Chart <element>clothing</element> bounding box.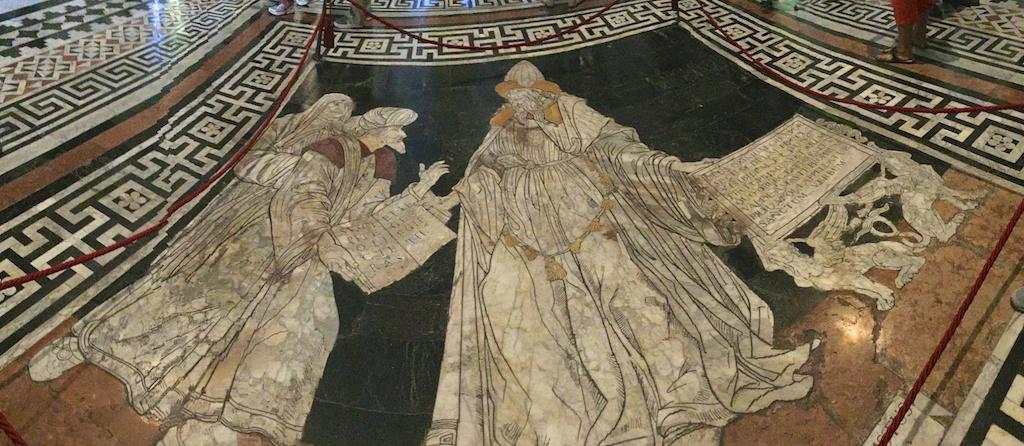
Charted: x1=416, y1=49, x2=709, y2=434.
